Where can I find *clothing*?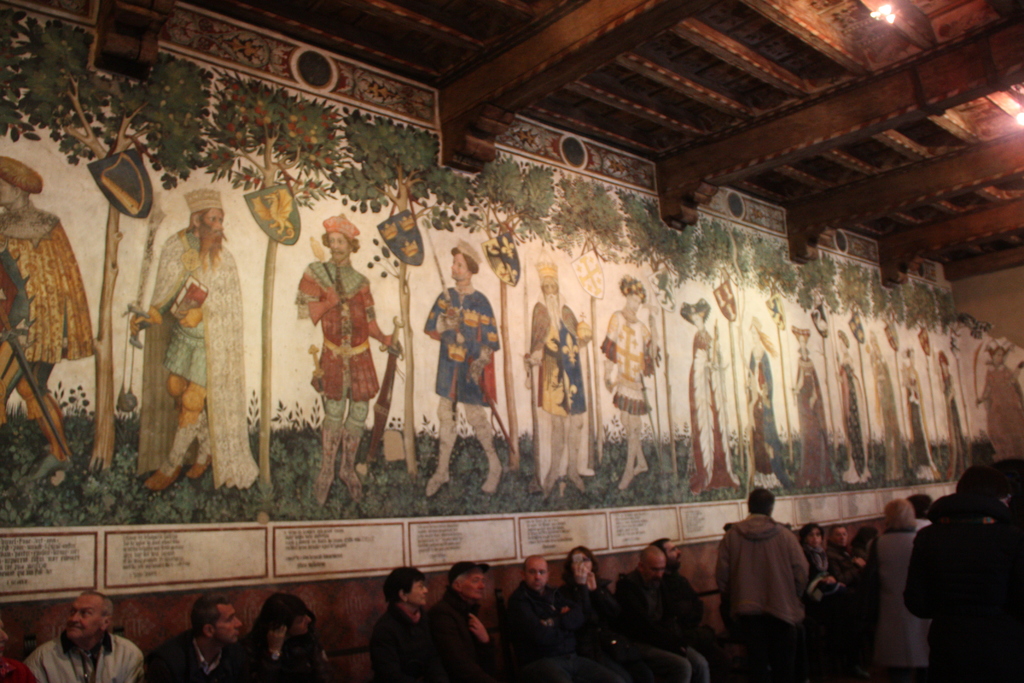
You can find it at <box>412,275,506,407</box>.
